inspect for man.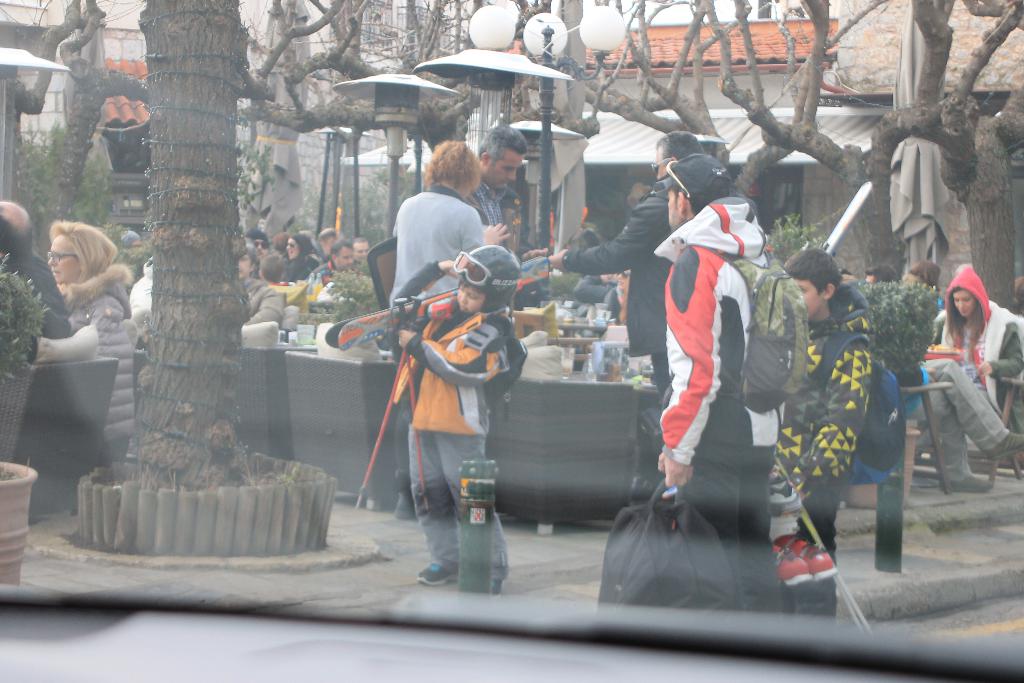
Inspection: crop(646, 150, 778, 614).
